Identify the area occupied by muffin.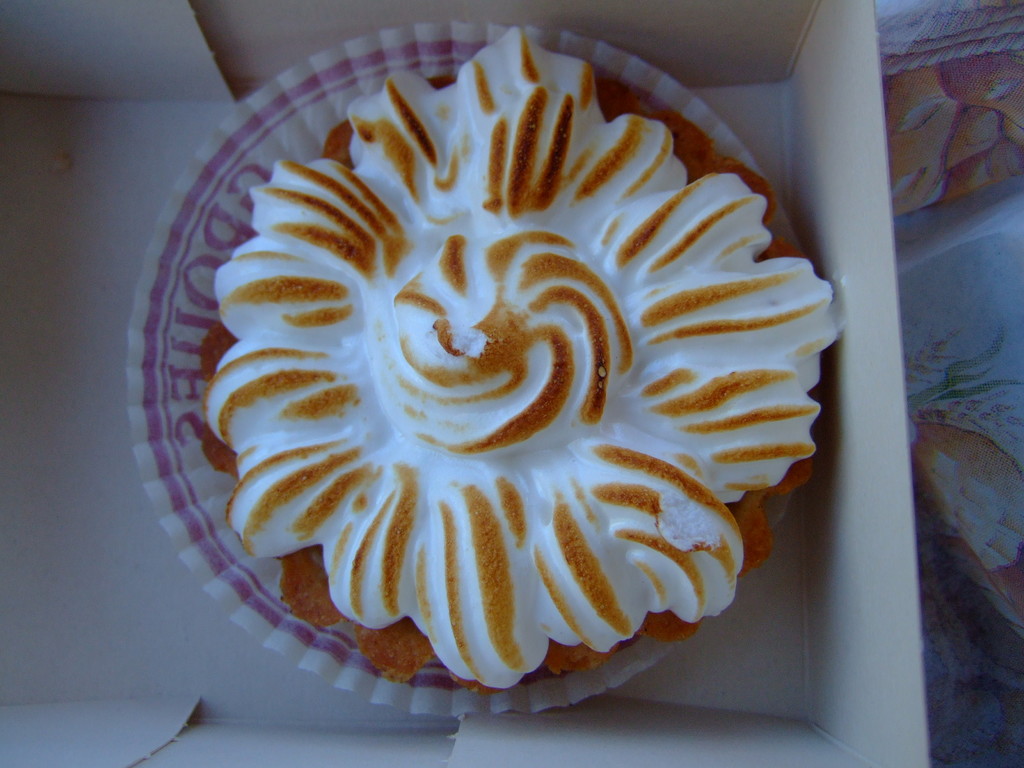
Area: 122,13,856,707.
